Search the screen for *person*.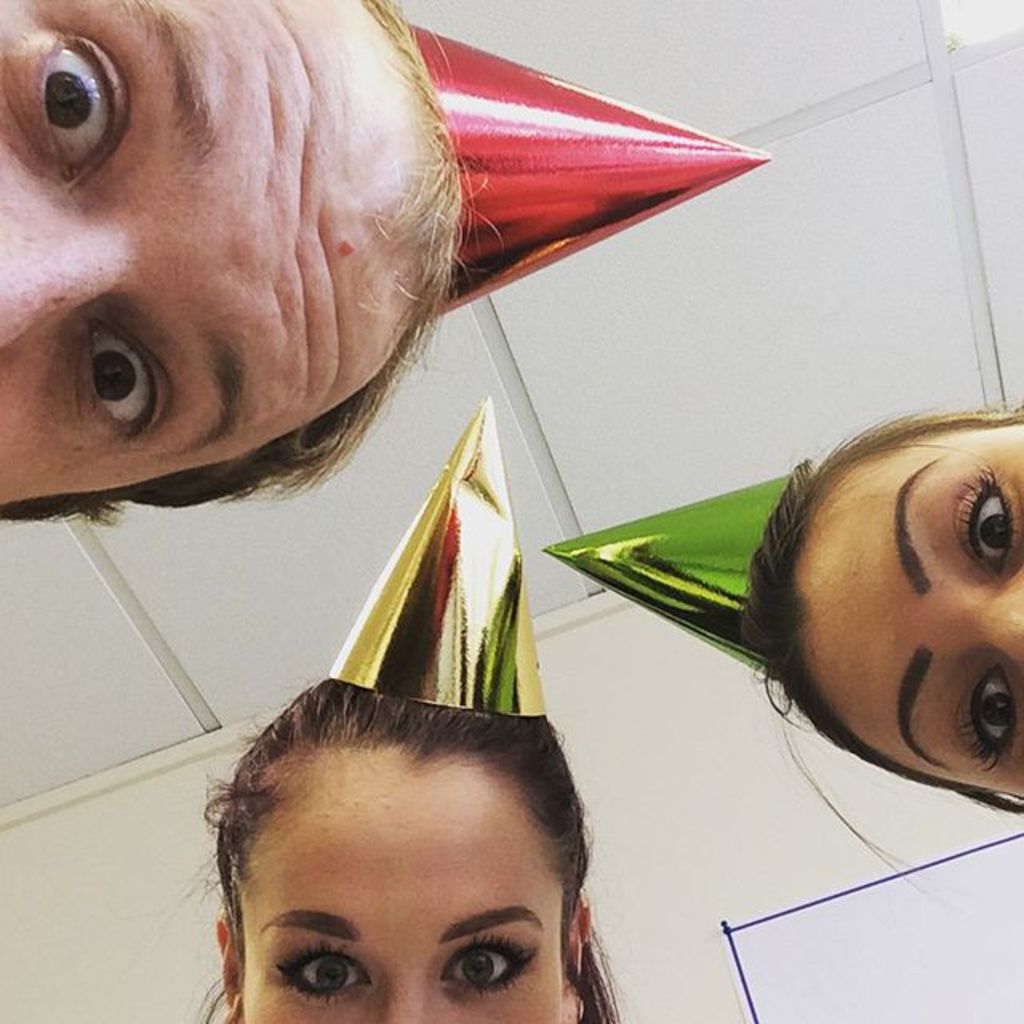
Found at 757 400 1022 814.
